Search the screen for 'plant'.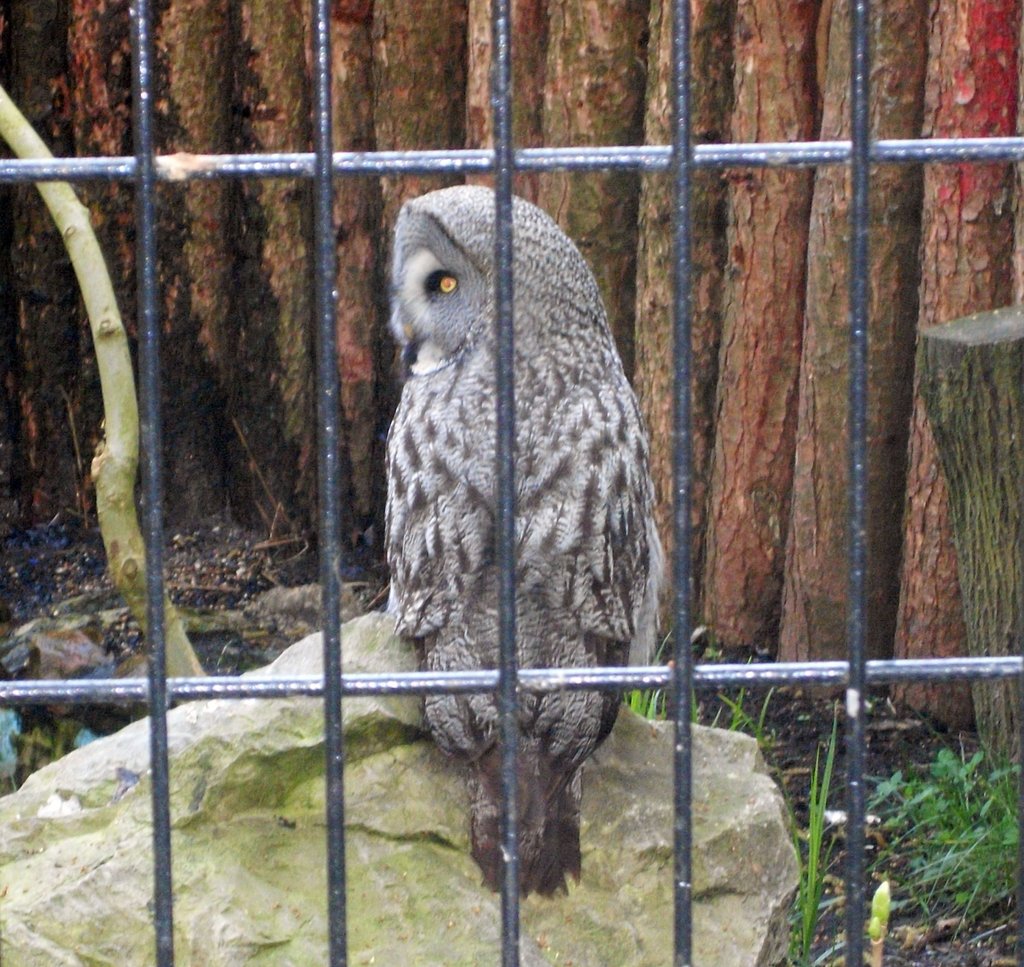
Found at Rect(855, 740, 1023, 920).
